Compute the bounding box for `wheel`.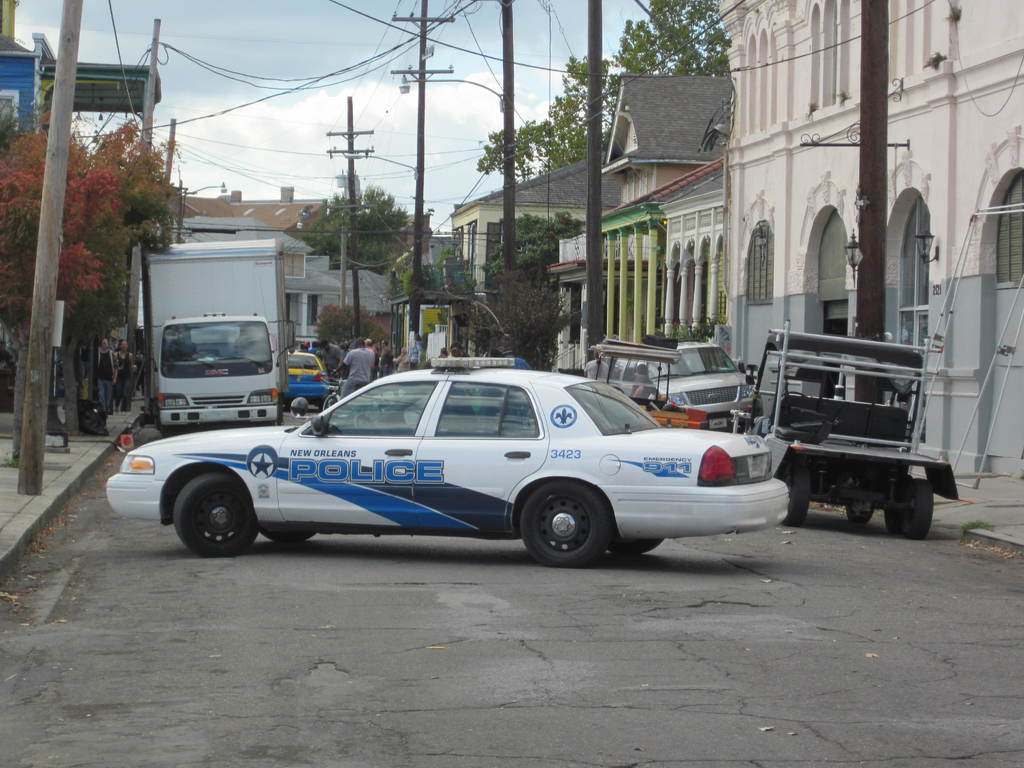
box=[900, 484, 932, 537].
